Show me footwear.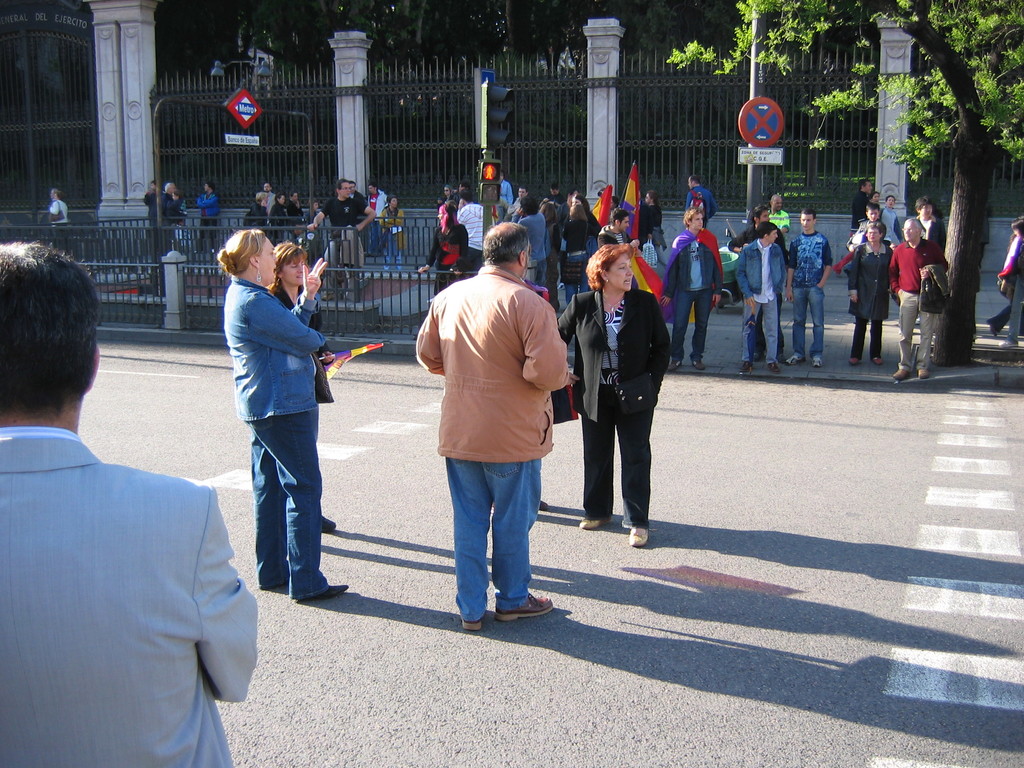
footwear is here: <box>846,356,860,364</box>.
